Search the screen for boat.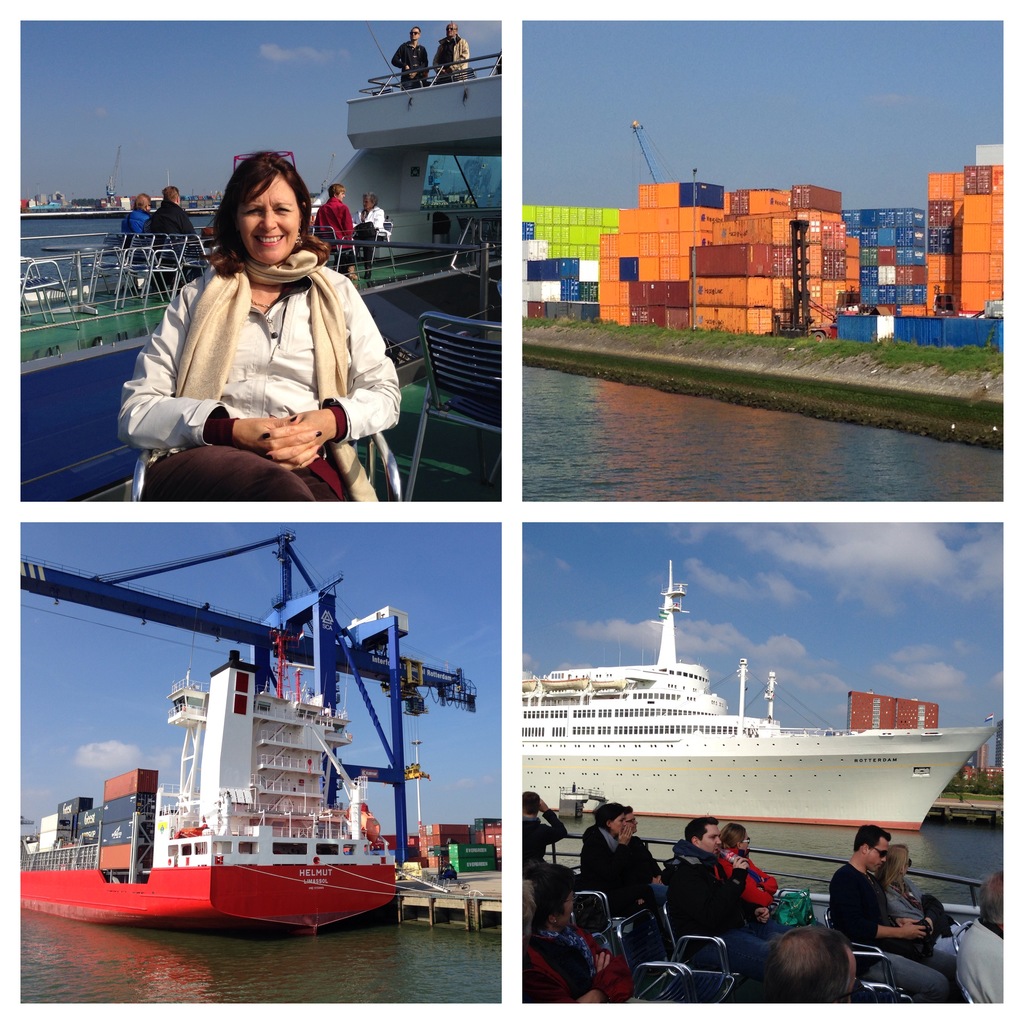
Found at 18, 225, 516, 501.
